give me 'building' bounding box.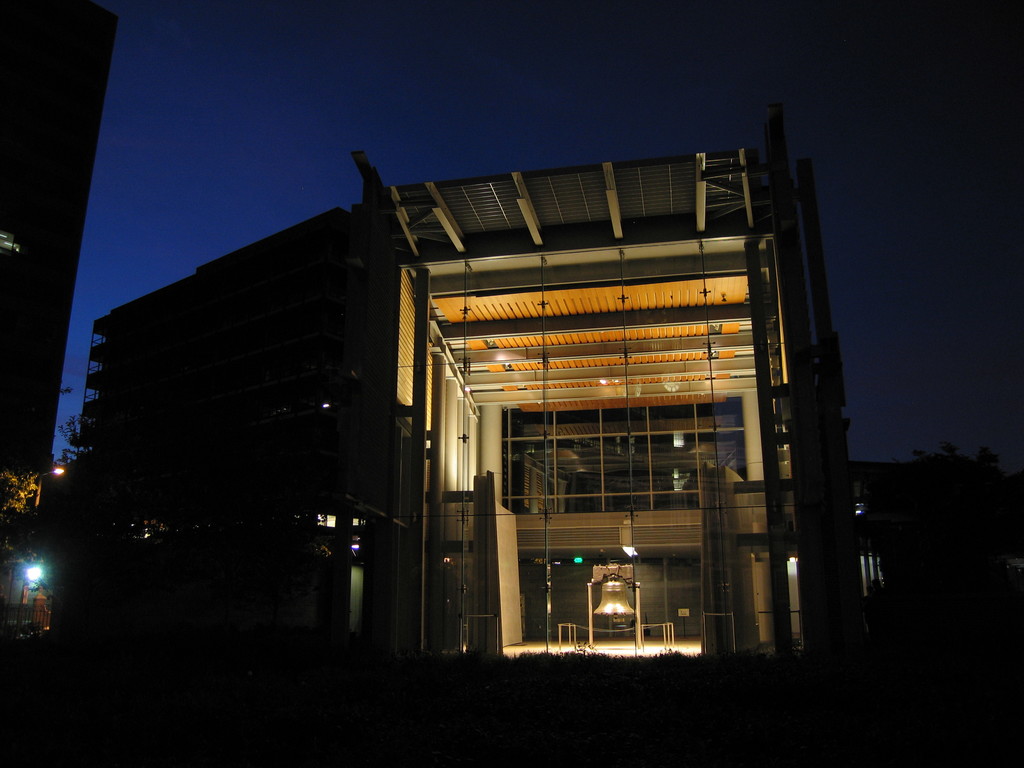
crop(0, 0, 118, 545).
